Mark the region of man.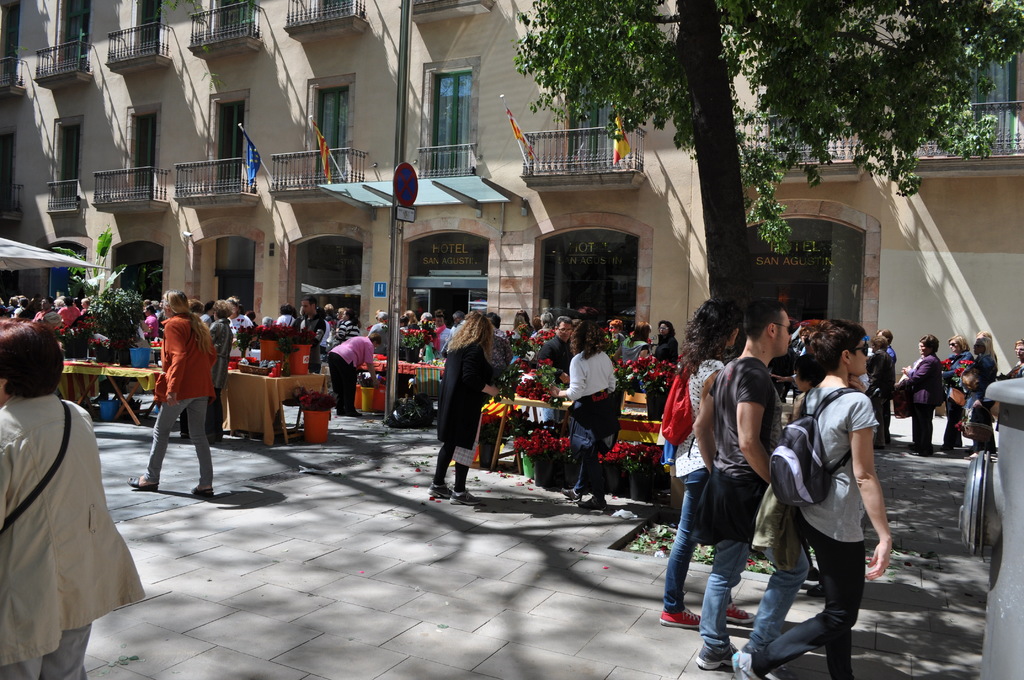
Region: (687, 301, 788, 660).
